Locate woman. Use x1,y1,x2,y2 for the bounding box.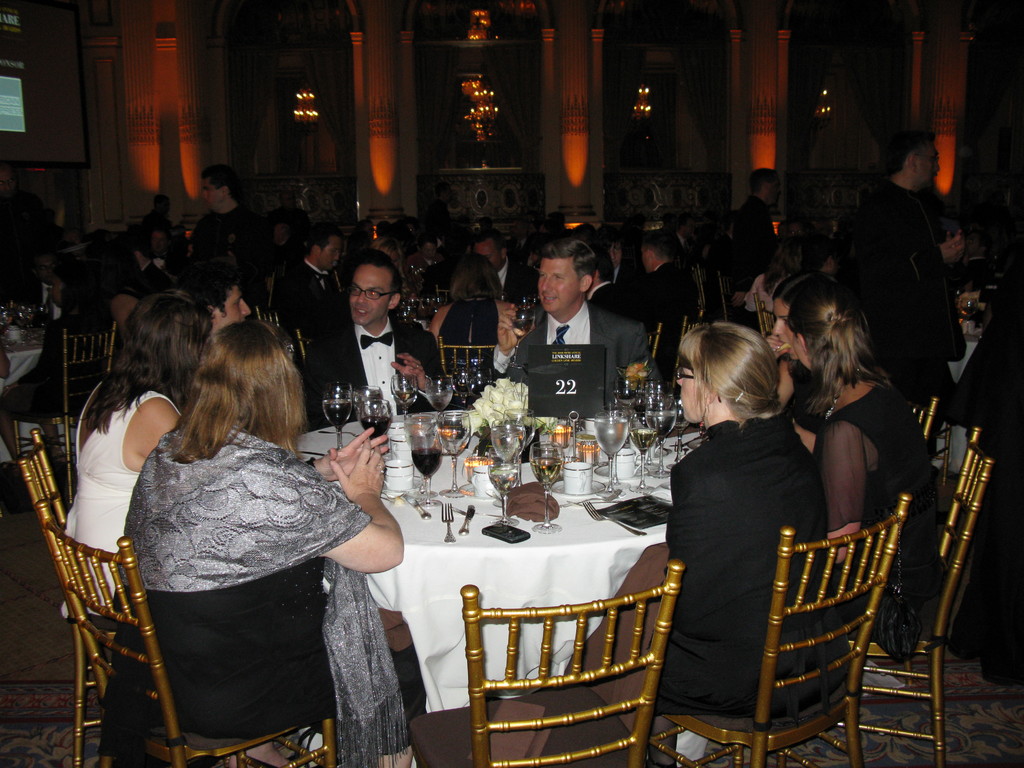
781,274,937,664.
